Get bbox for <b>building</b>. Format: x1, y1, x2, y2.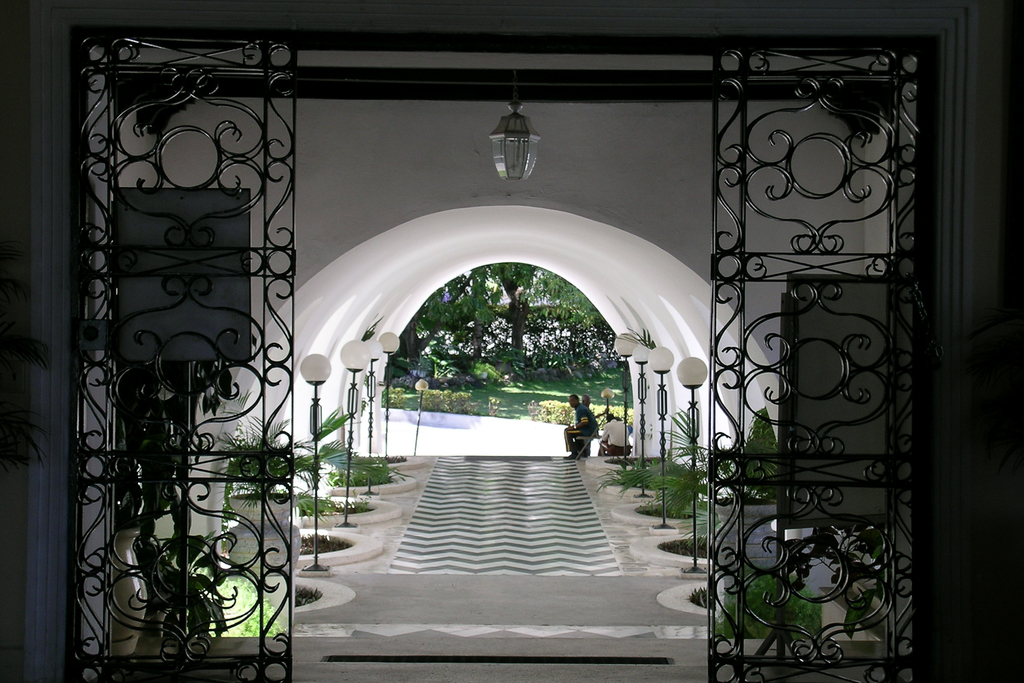
0, 0, 1023, 682.
